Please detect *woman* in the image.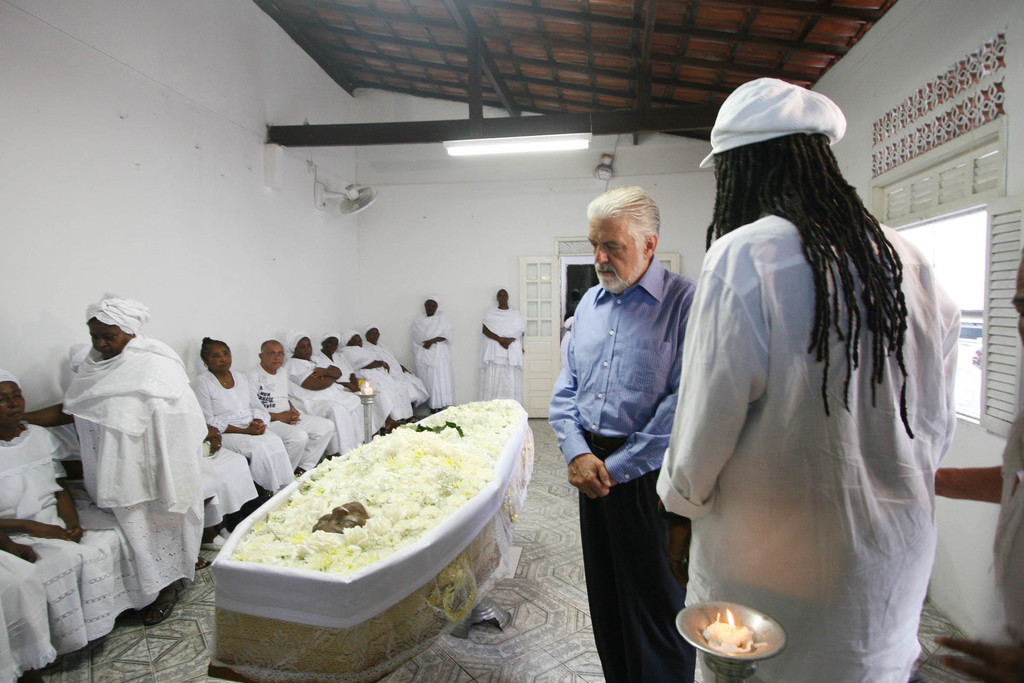
[x1=361, y1=324, x2=429, y2=407].
